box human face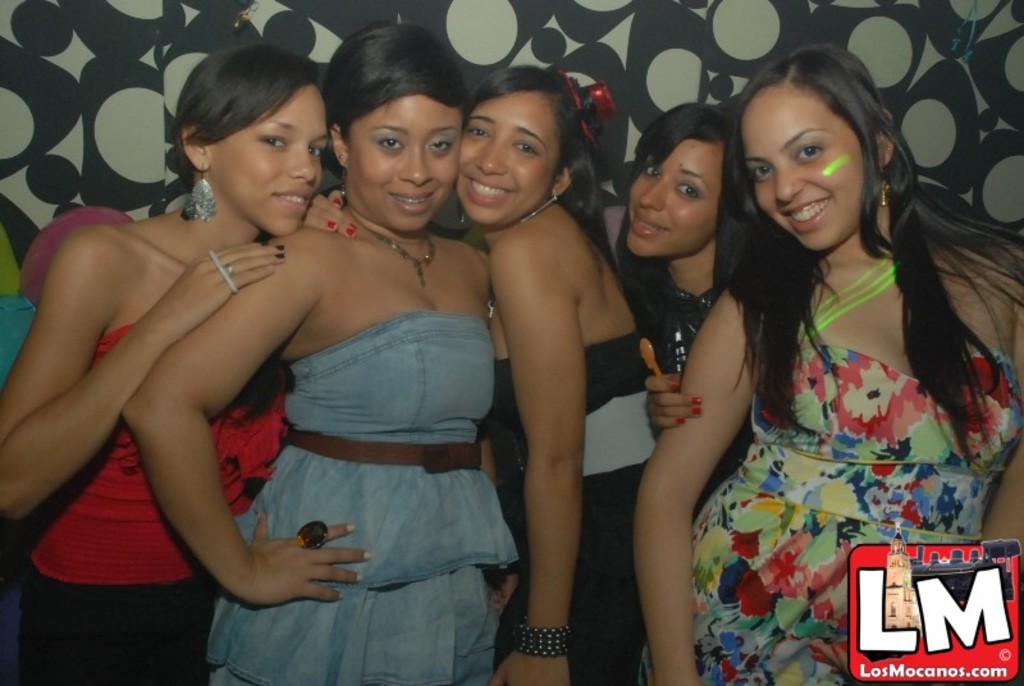
[left=627, top=141, right=718, bottom=256]
